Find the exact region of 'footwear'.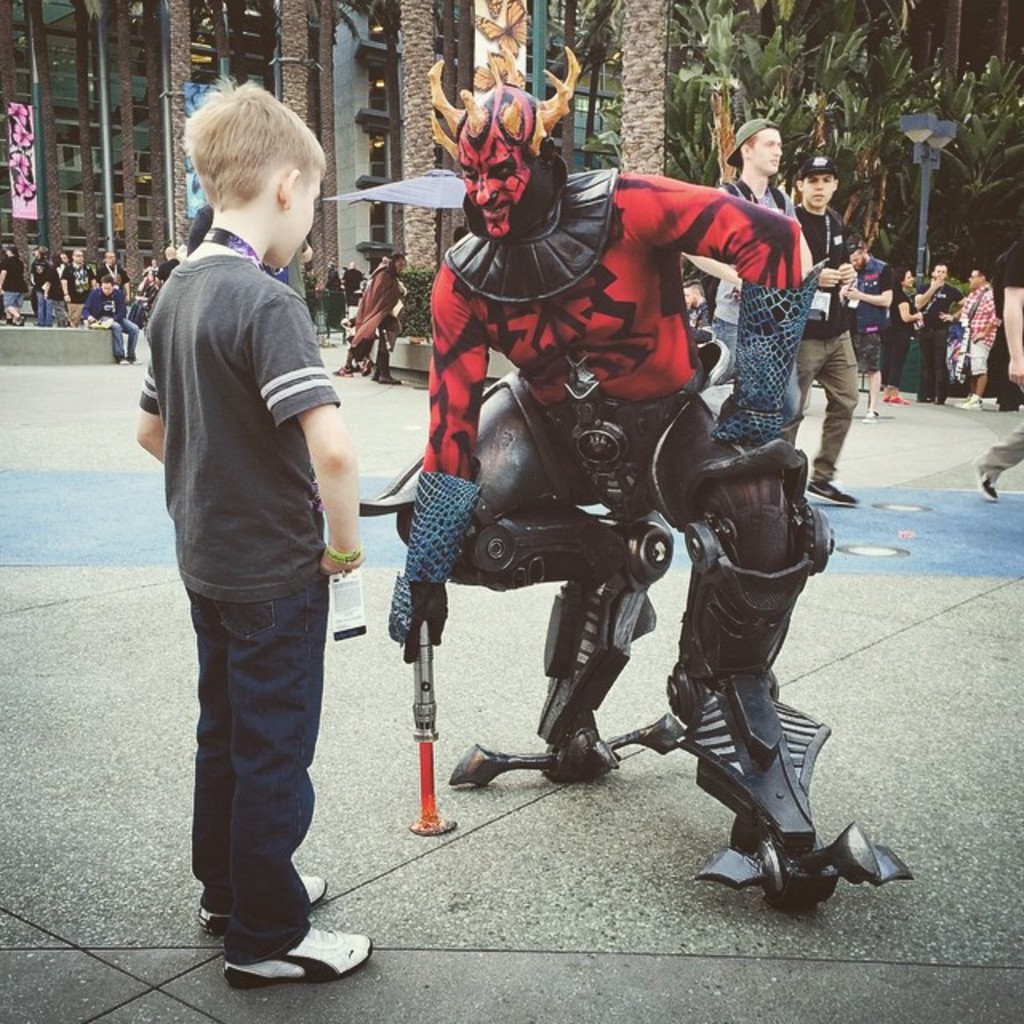
Exact region: Rect(363, 358, 371, 371).
